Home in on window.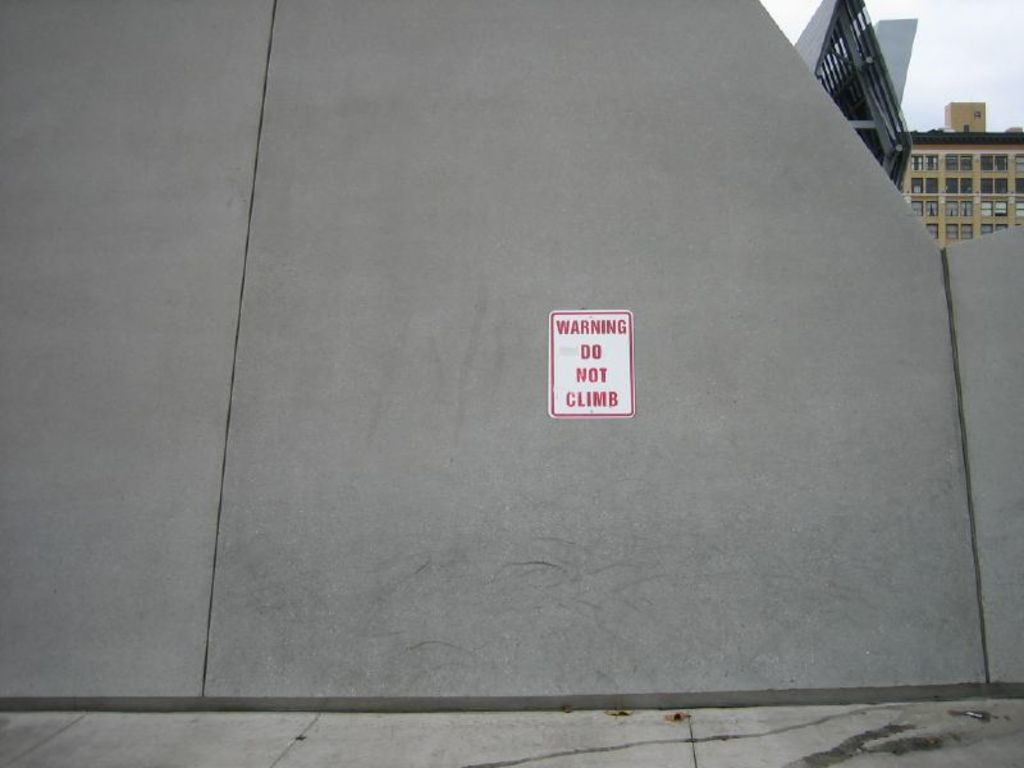
Homed in at [left=979, top=201, right=991, bottom=215].
